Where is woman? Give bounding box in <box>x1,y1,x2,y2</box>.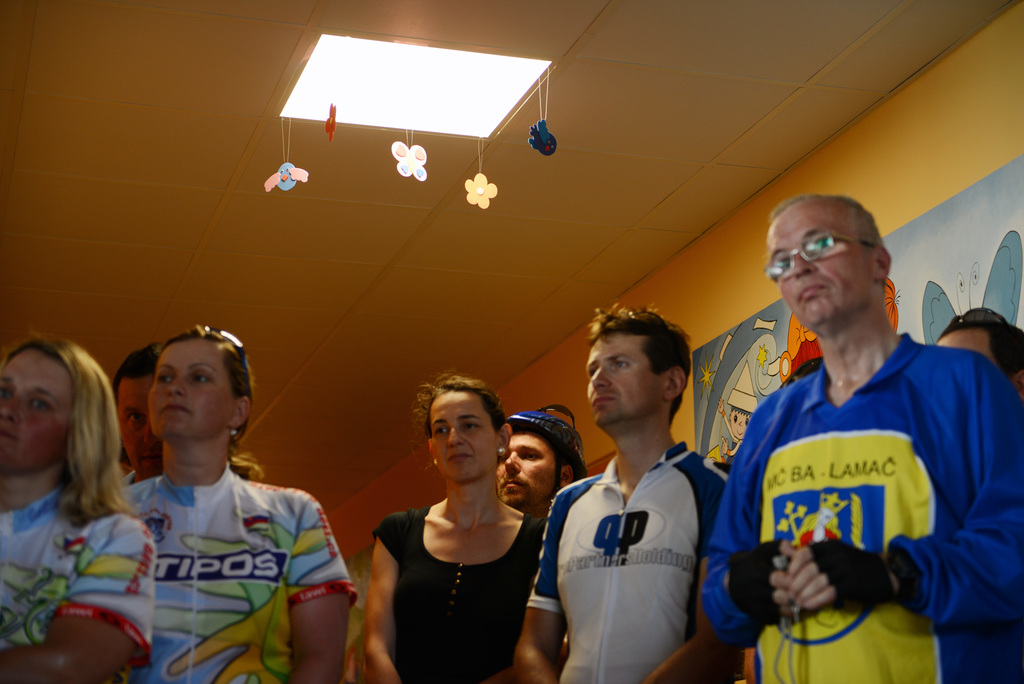
<box>118,326,356,683</box>.
